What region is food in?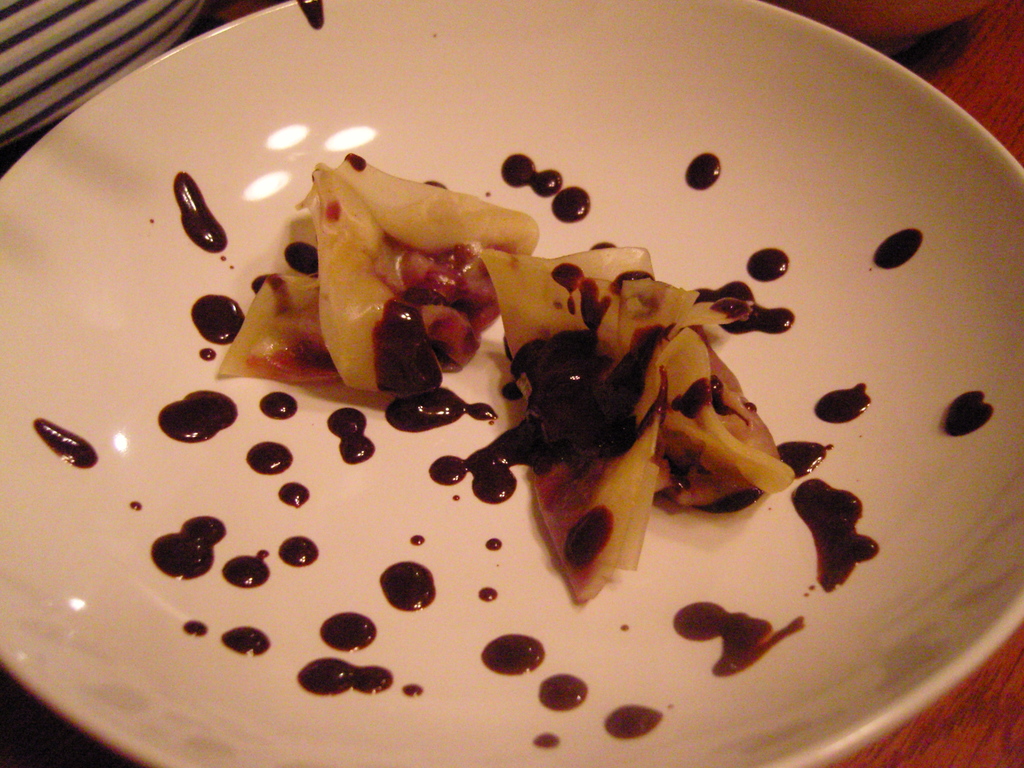
(105,40,1023,757).
